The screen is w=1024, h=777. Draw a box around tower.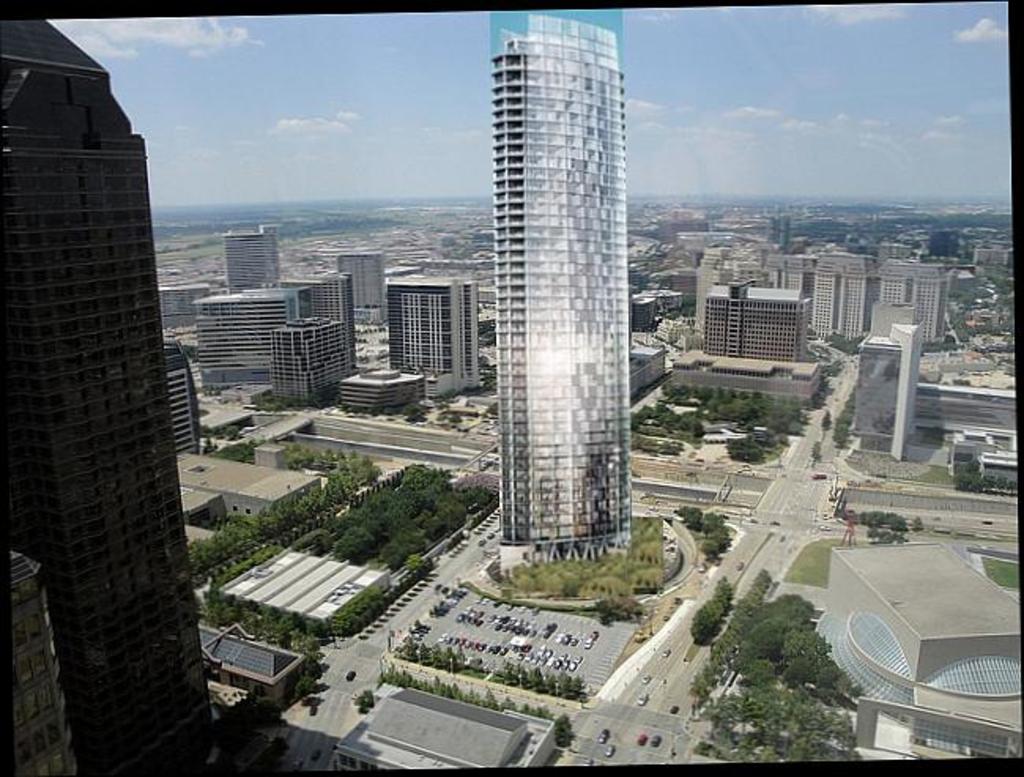
<box>225,227,277,288</box>.
